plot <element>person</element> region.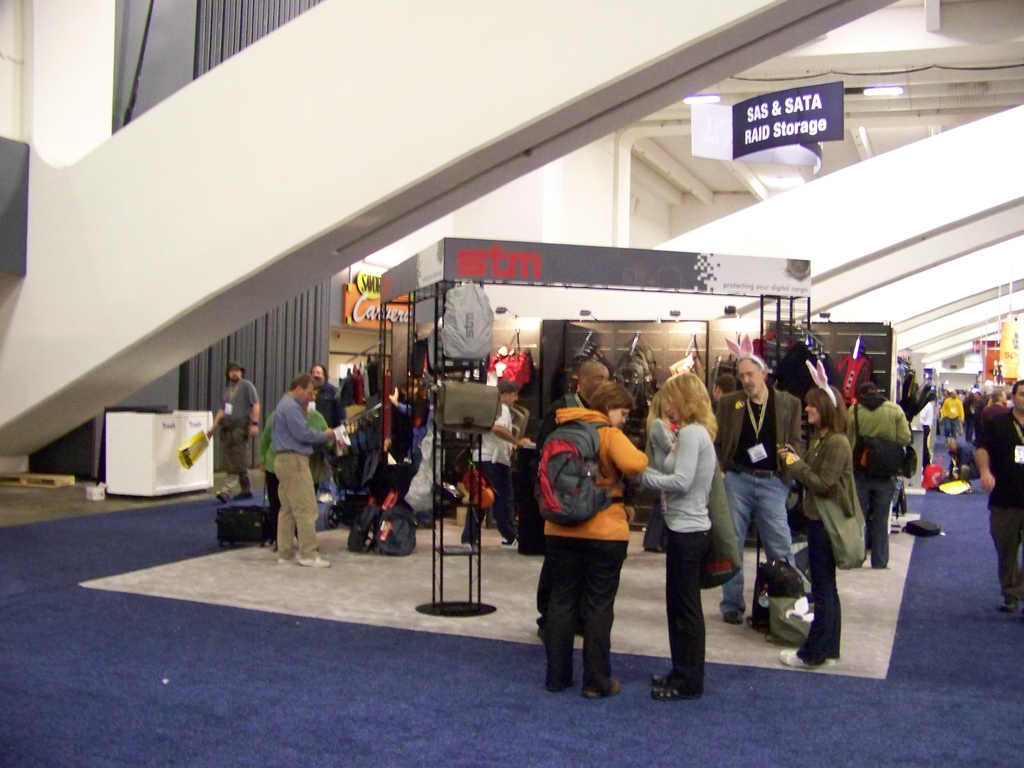
Plotted at 778/385/860/668.
